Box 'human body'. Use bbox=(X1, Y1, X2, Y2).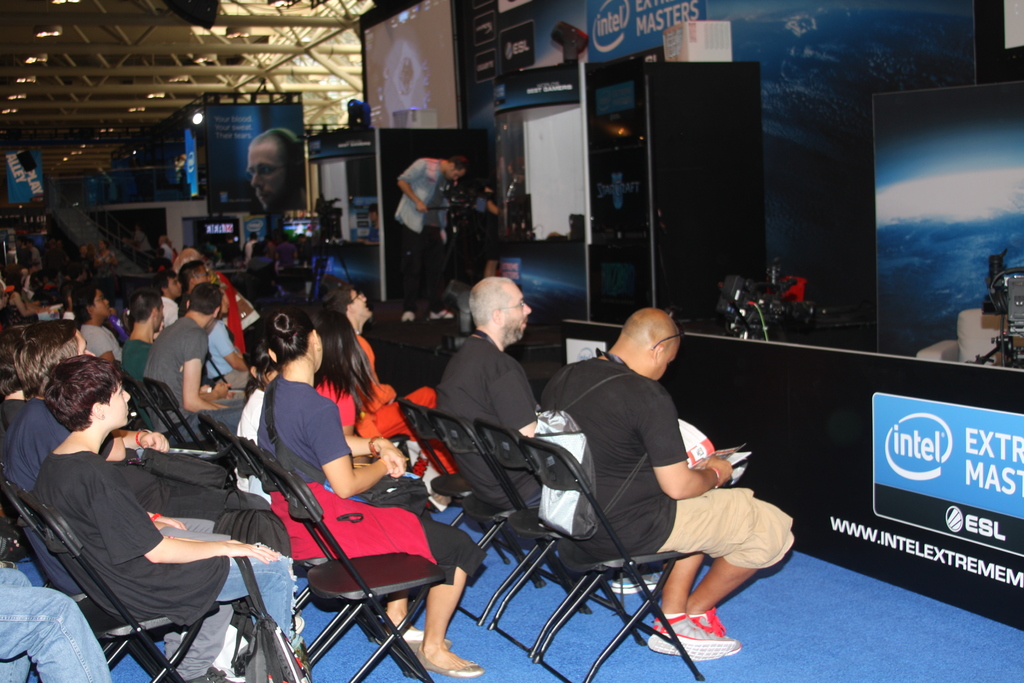
bbox=(173, 247, 197, 267).
